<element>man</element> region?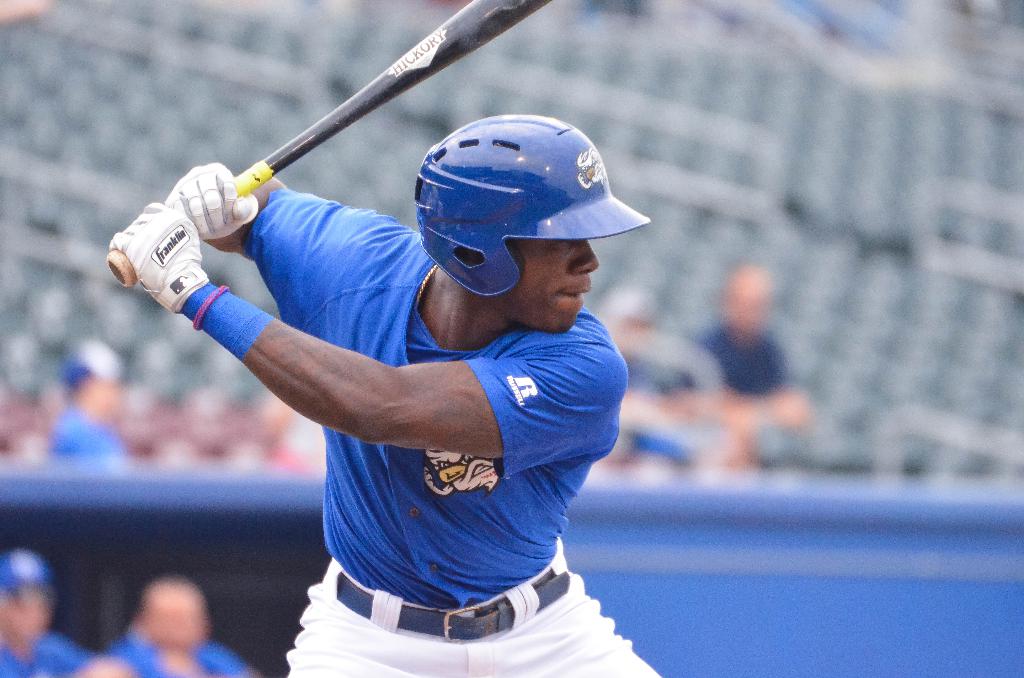
(0,542,90,677)
